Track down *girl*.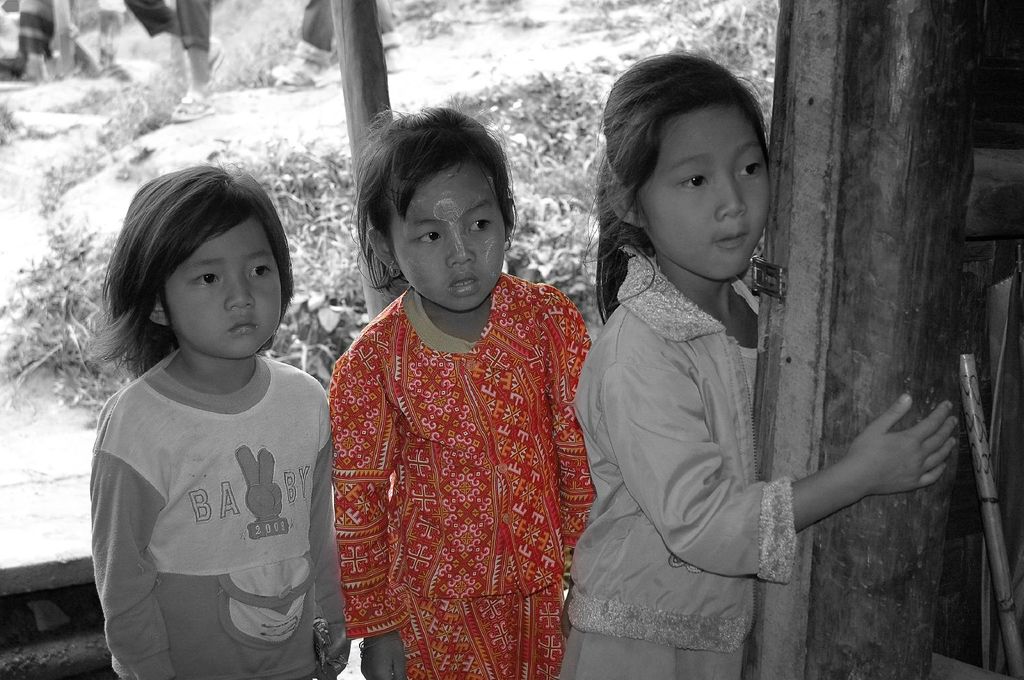
Tracked to BBox(559, 51, 959, 679).
